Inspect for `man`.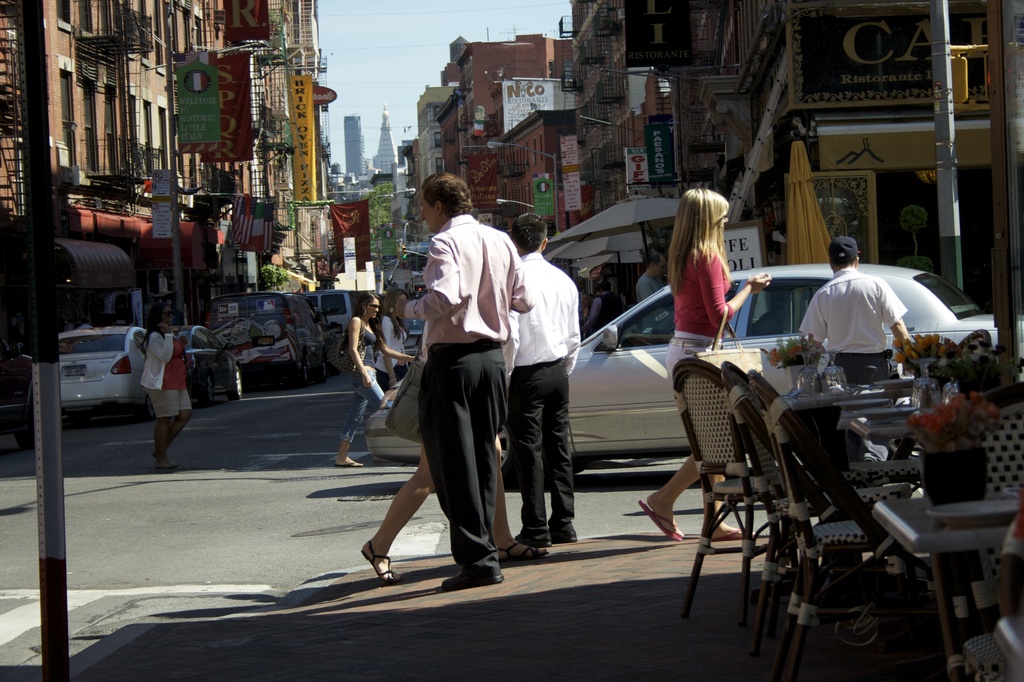
Inspection: <box>504,211,580,556</box>.
